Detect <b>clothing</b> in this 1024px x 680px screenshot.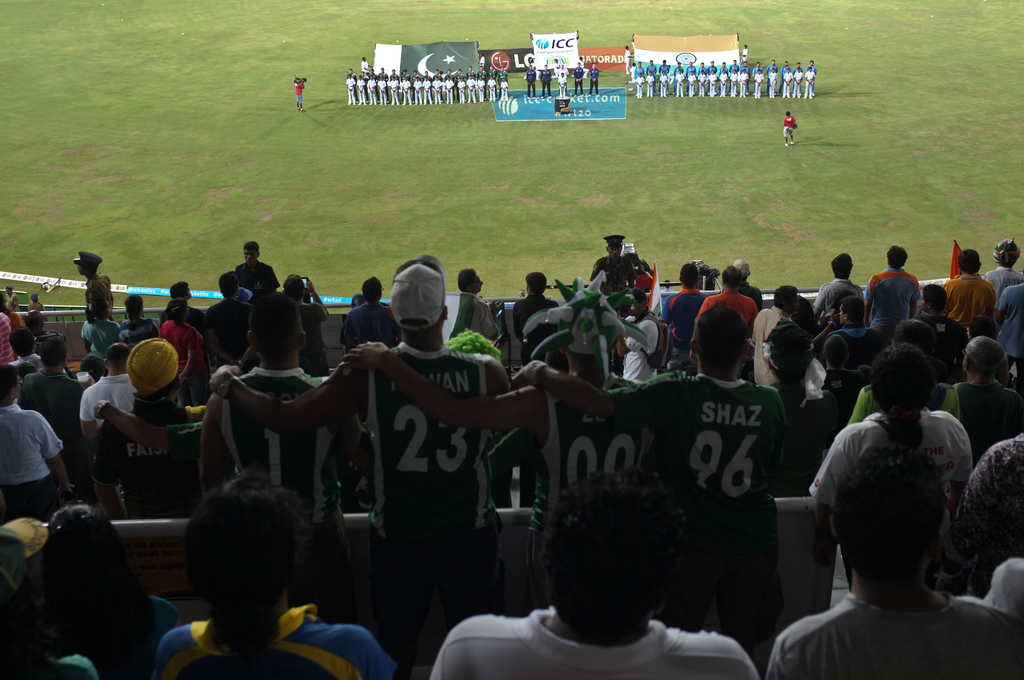
Detection: locate(77, 318, 116, 355).
